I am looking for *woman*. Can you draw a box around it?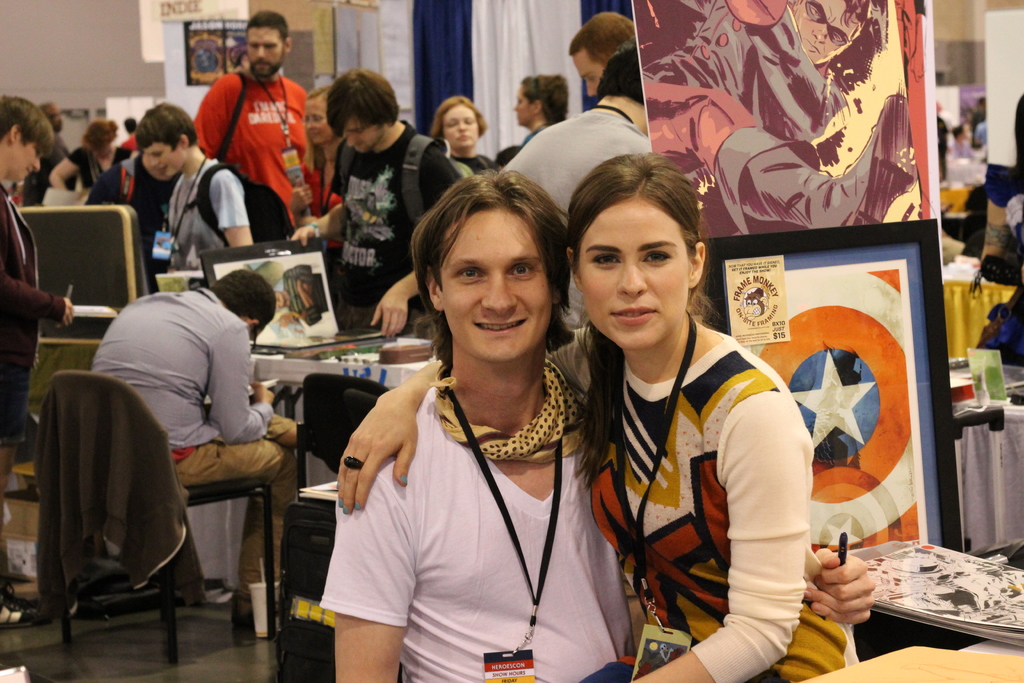
Sure, the bounding box is {"x1": 49, "y1": 120, "x2": 138, "y2": 201}.
